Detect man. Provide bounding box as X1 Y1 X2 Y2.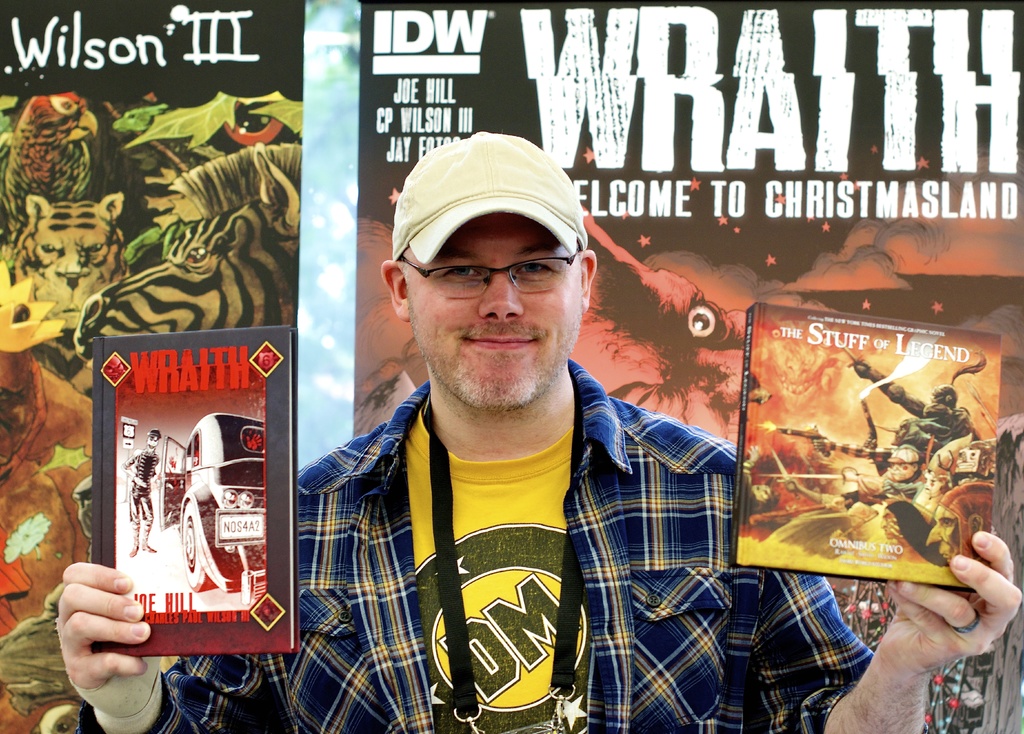
838 344 977 500.
